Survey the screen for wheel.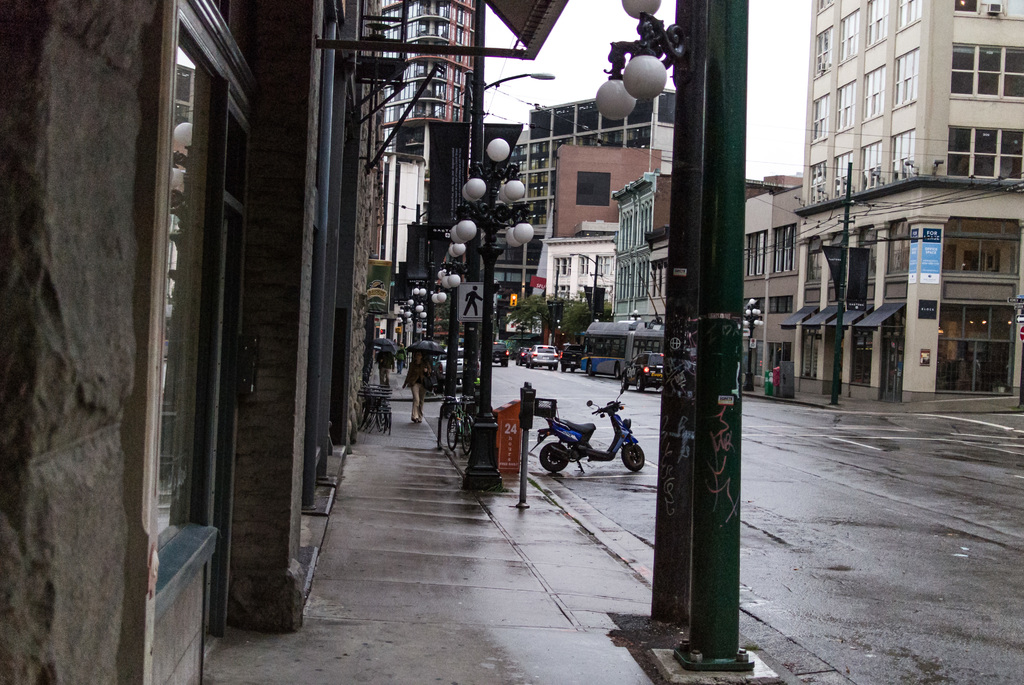
Survey found: [612,361,620,379].
